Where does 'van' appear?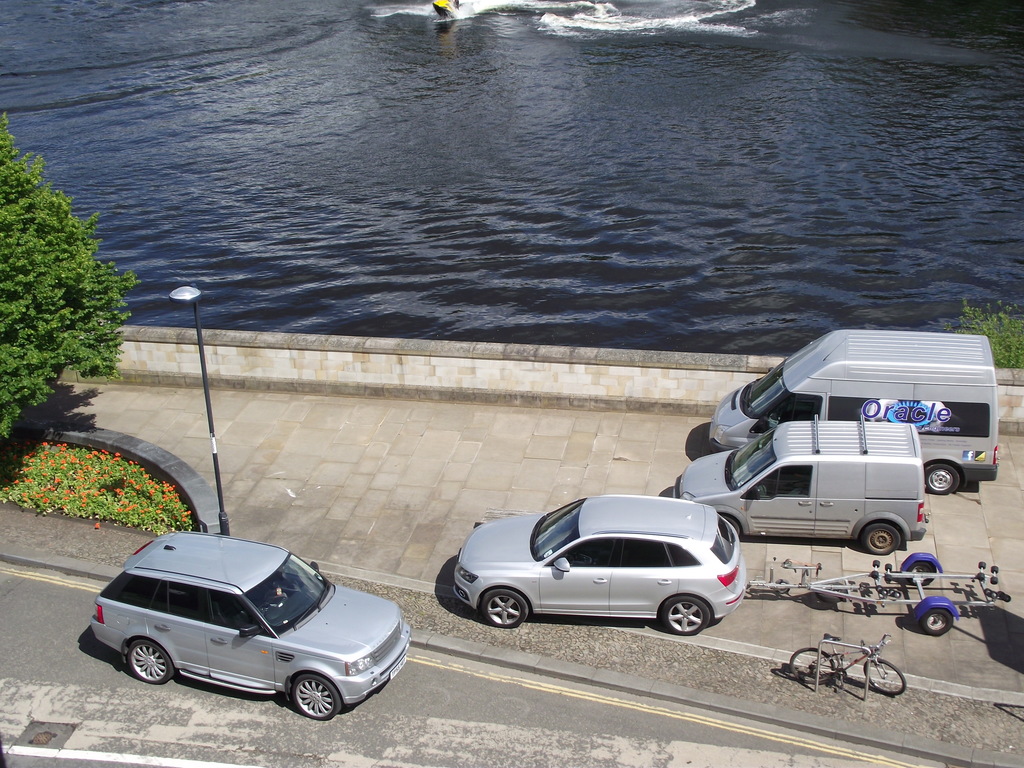
Appears at l=712, t=333, r=1000, b=490.
